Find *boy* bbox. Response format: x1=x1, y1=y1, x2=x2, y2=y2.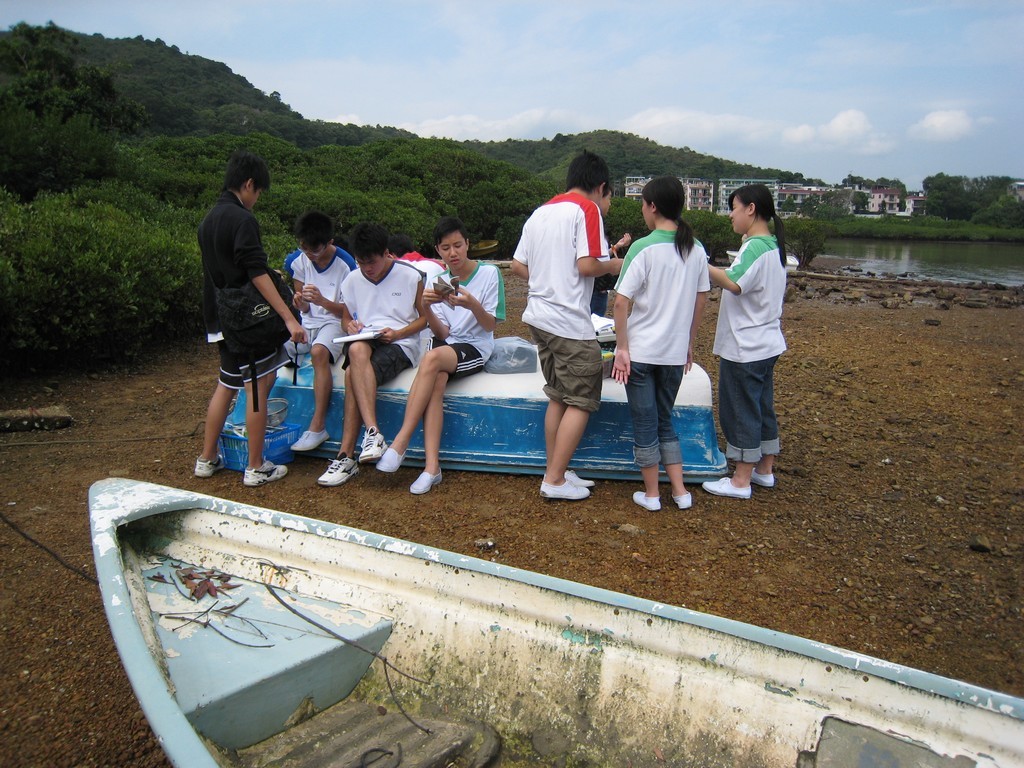
x1=192, y1=156, x2=300, y2=491.
